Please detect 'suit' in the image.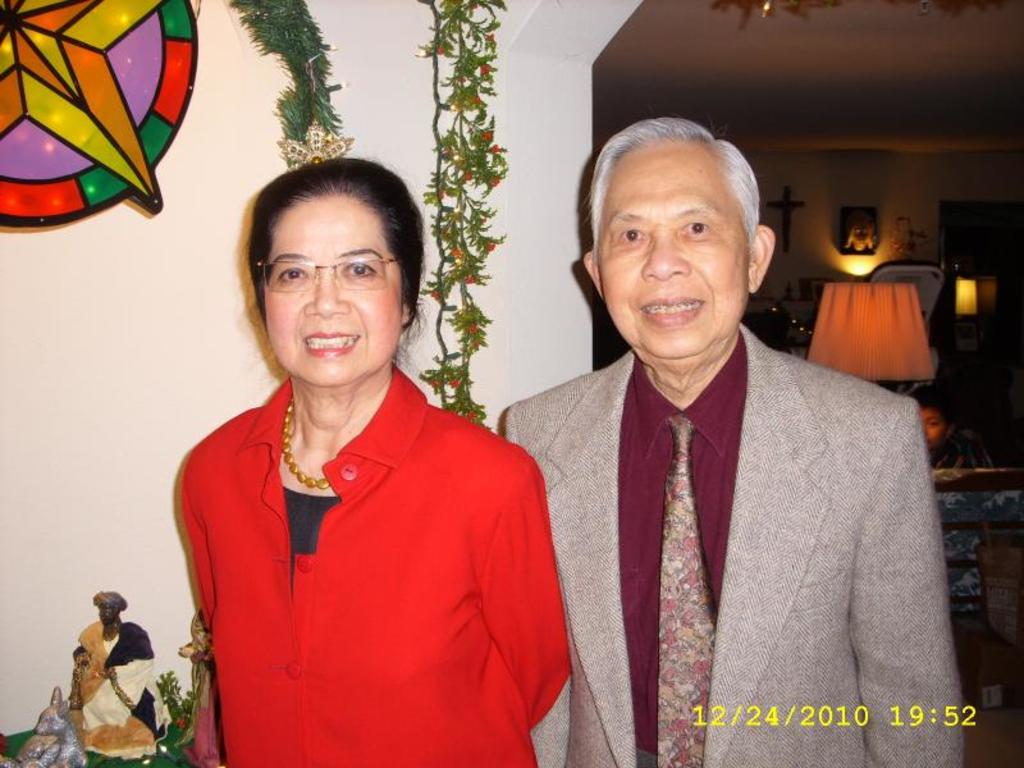
{"left": 498, "top": 237, "right": 954, "bottom": 745}.
